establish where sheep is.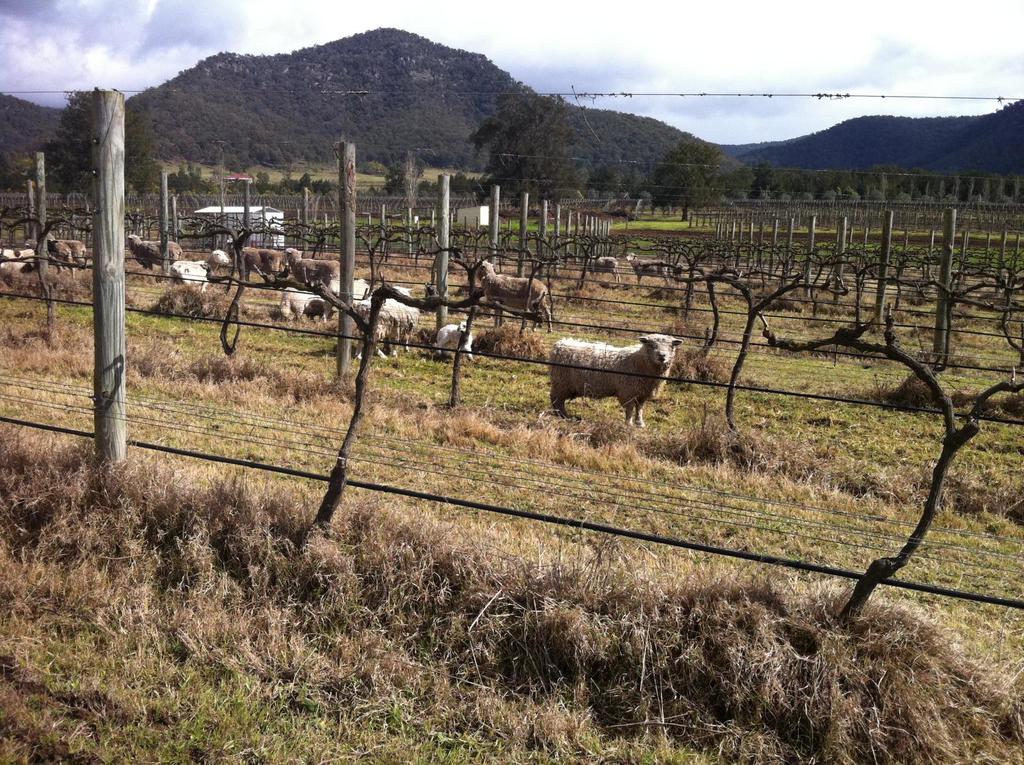
Established at [42, 235, 74, 268].
